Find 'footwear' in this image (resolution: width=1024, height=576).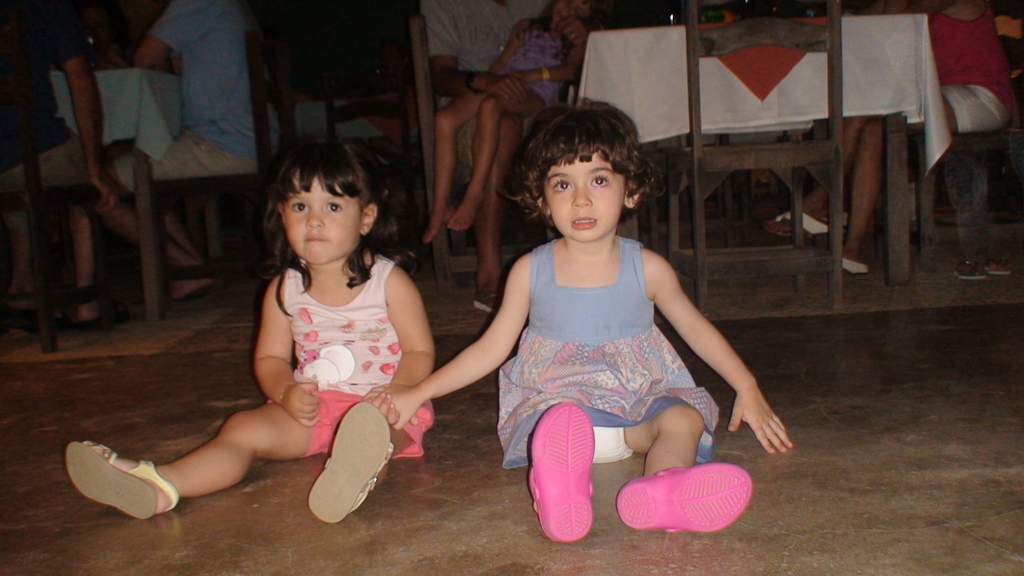
{"left": 64, "top": 442, "right": 180, "bottom": 522}.
